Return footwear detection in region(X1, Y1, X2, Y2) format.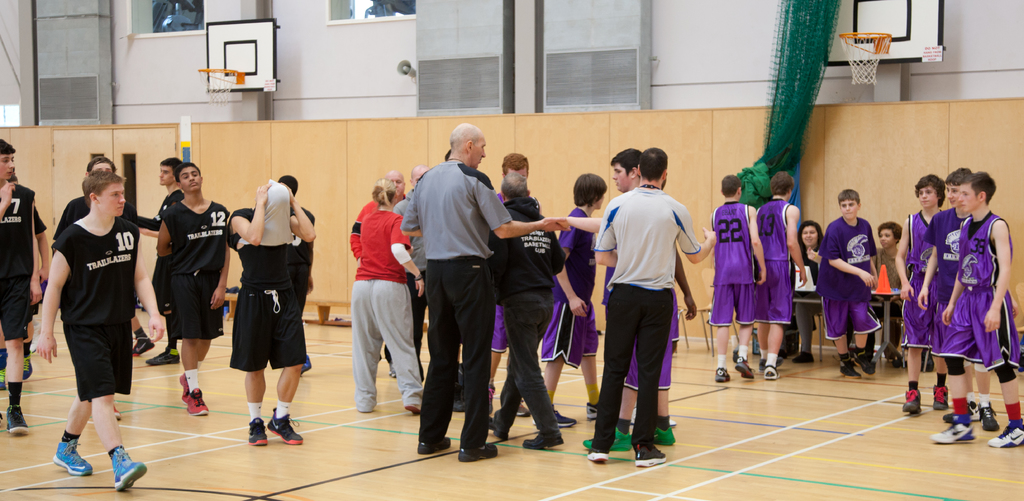
region(588, 450, 610, 462).
